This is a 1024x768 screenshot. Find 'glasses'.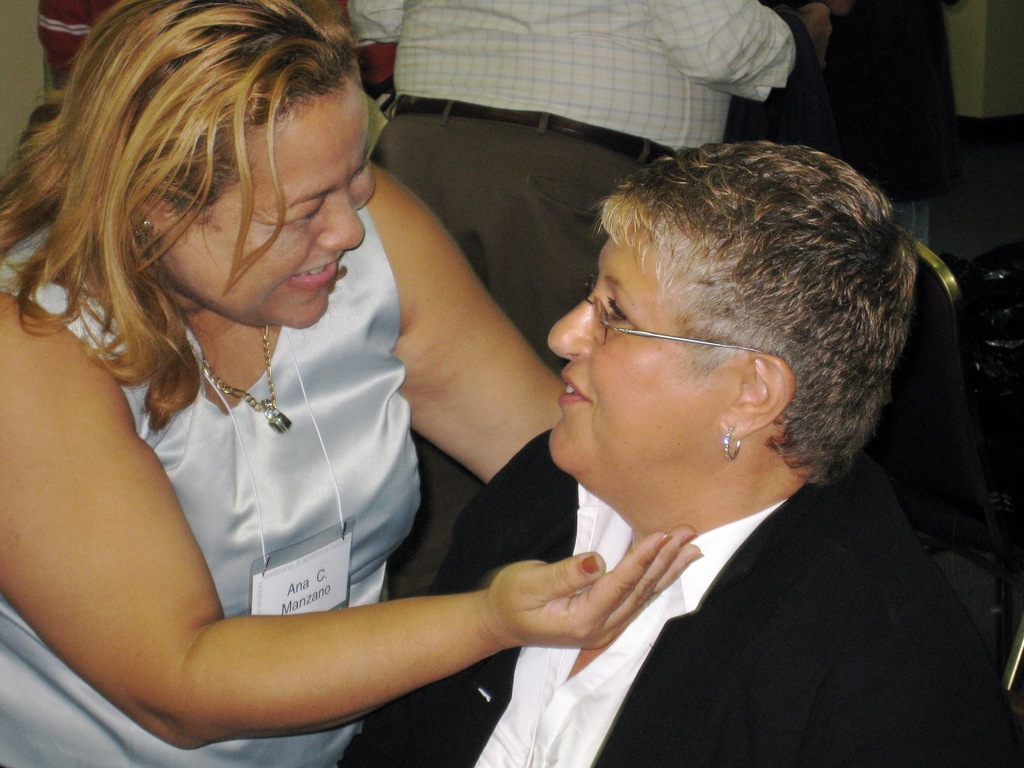
Bounding box: select_region(579, 275, 766, 360).
